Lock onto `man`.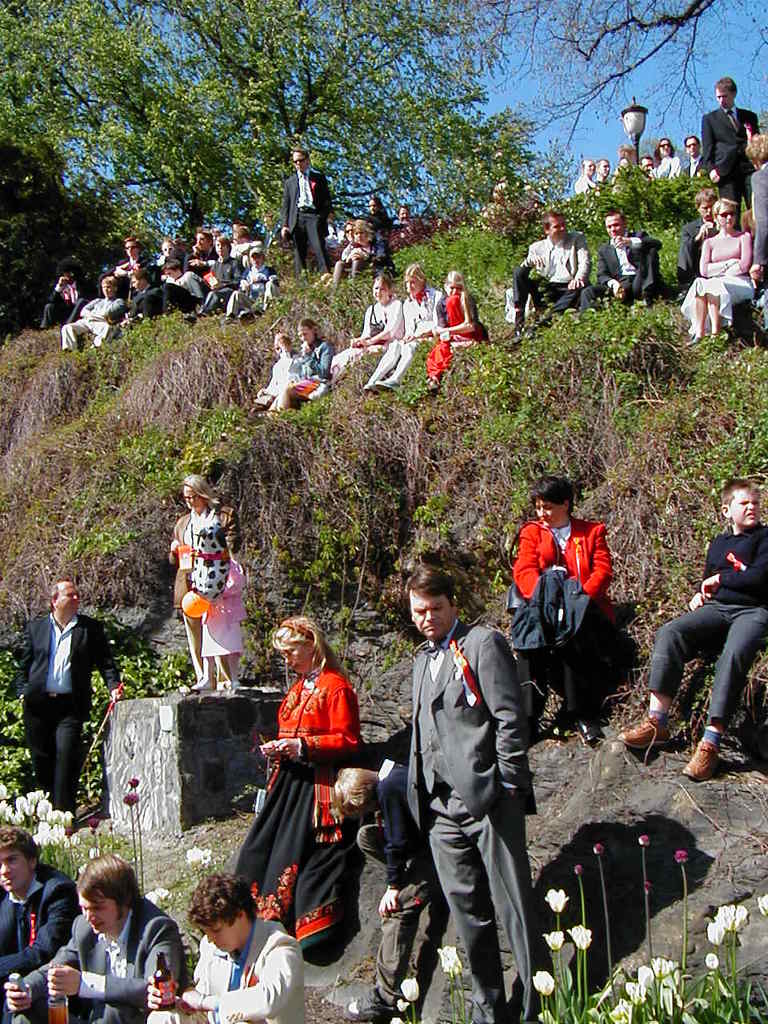
Locked: Rect(698, 73, 760, 203).
